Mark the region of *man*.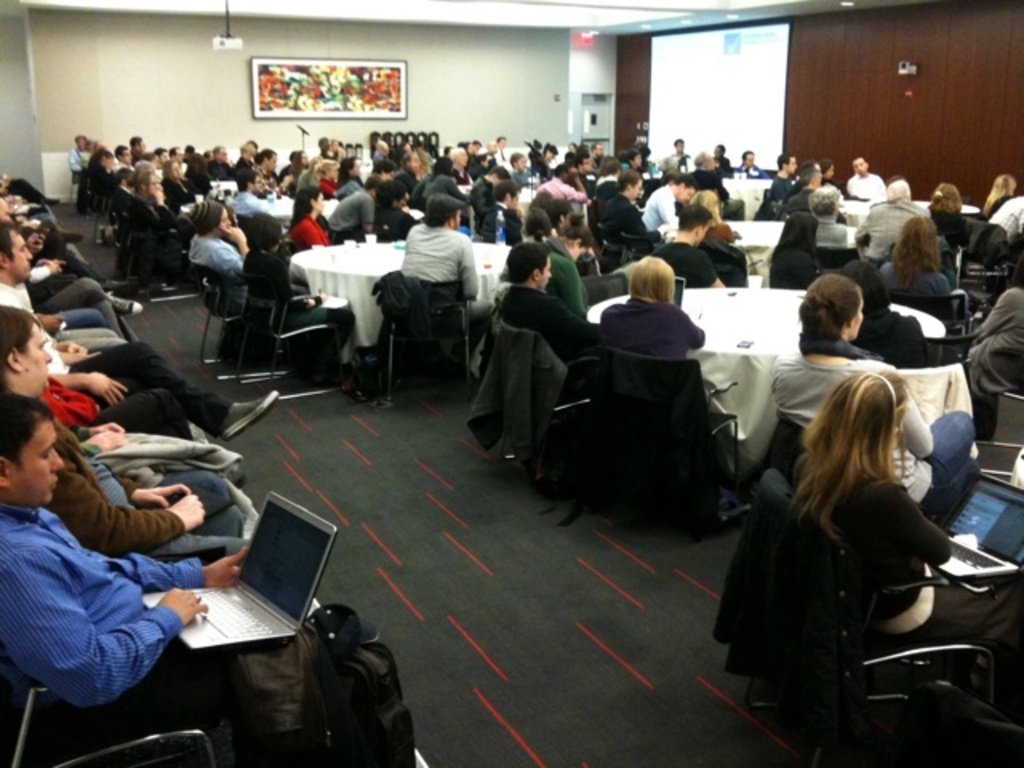
Region: (left=541, top=162, right=600, bottom=219).
